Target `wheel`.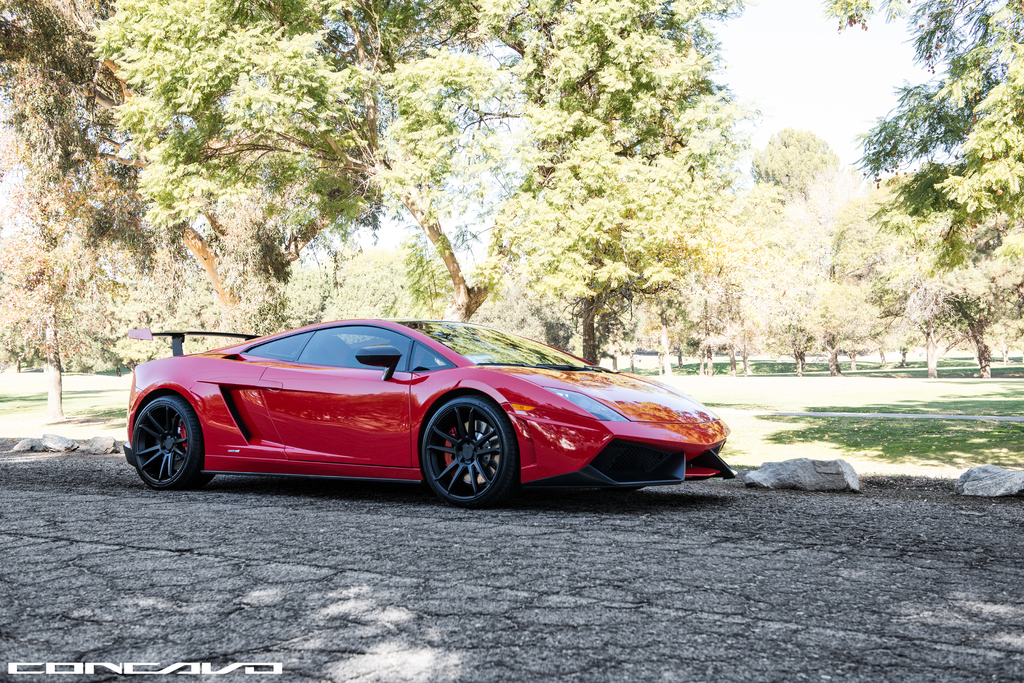
Target region: box=[422, 410, 508, 497].
